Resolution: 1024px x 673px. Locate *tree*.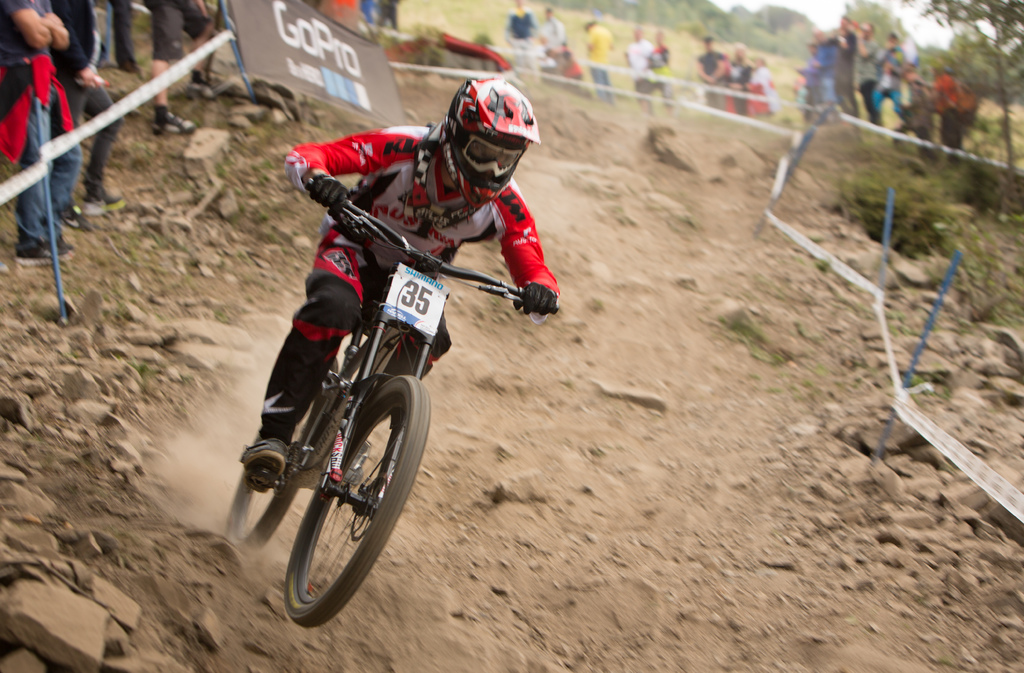
832 0 1023 179.
